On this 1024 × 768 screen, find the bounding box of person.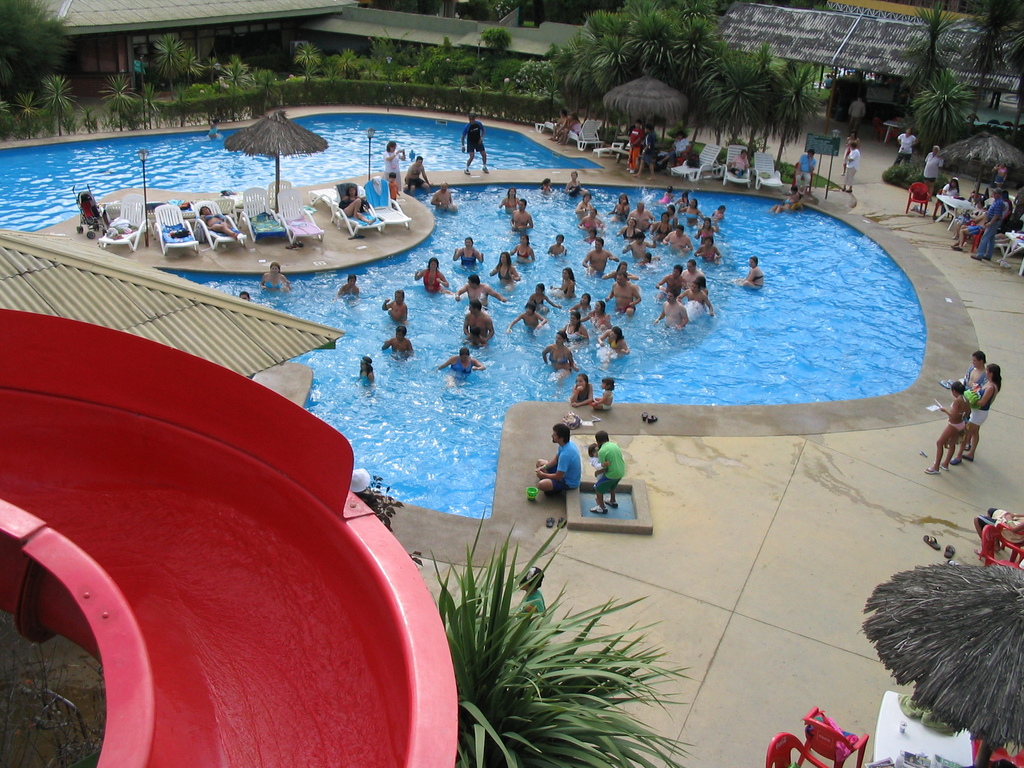
Bounding box: (x1=926, y1=368, x2=957, y2=467).
